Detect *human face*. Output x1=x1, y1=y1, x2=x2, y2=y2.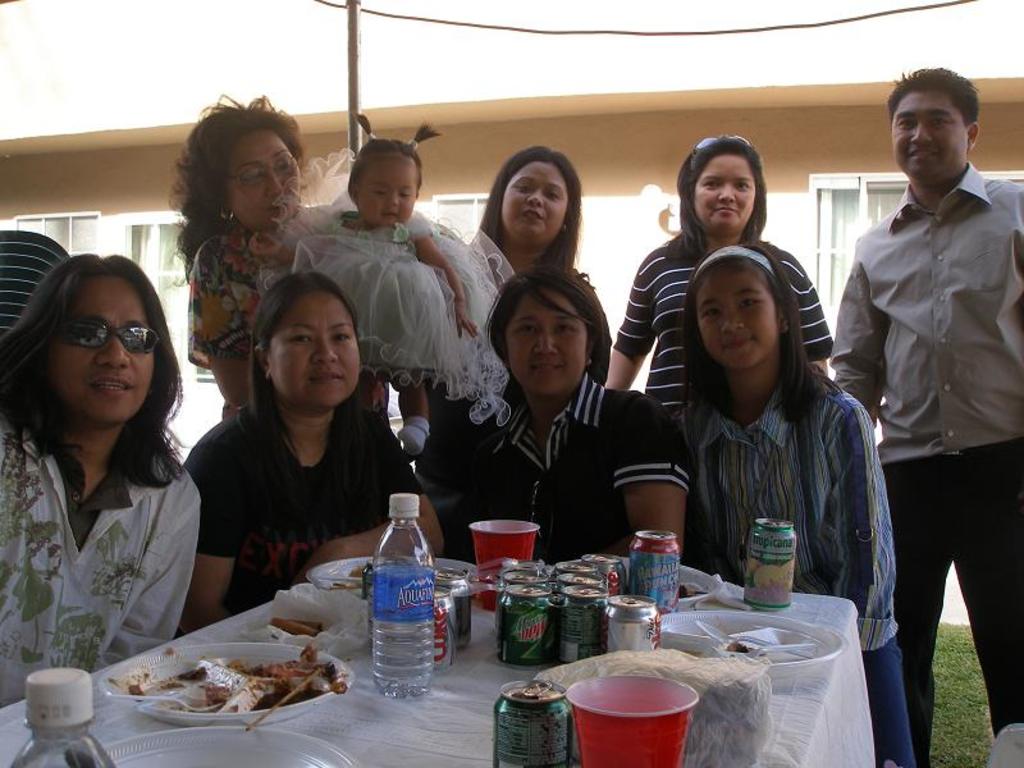
x1=358, y1=164, x2=419, y2=224.
